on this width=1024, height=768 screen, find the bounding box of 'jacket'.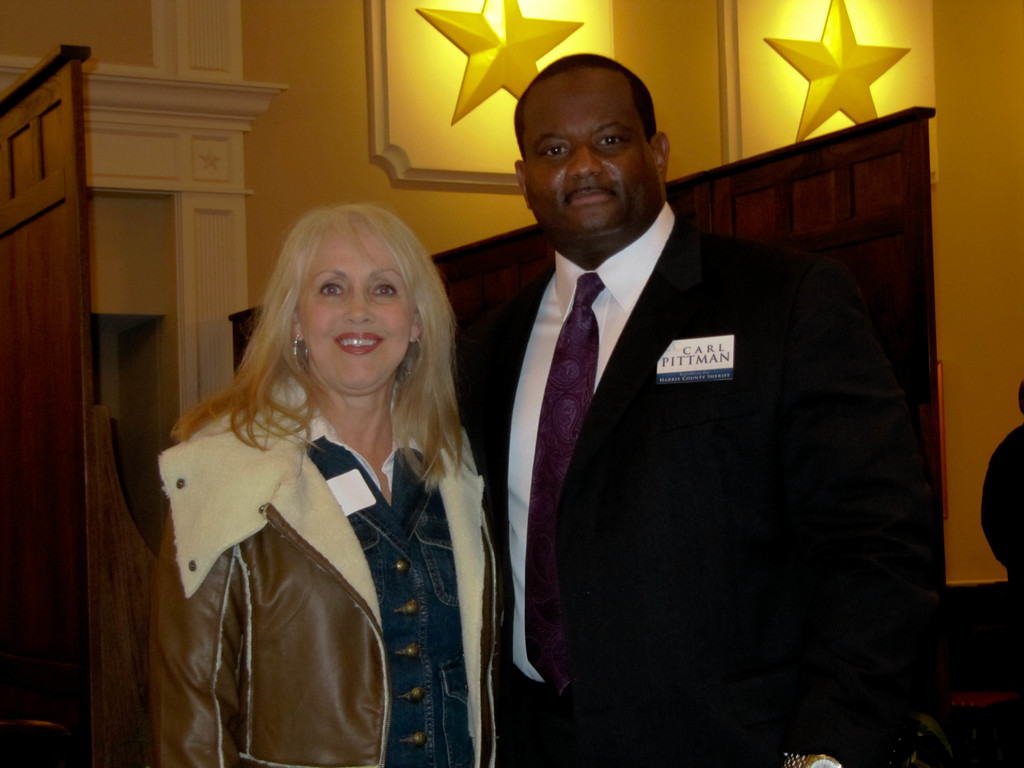
Bounding box: detection(130, 307, 513, 748).
